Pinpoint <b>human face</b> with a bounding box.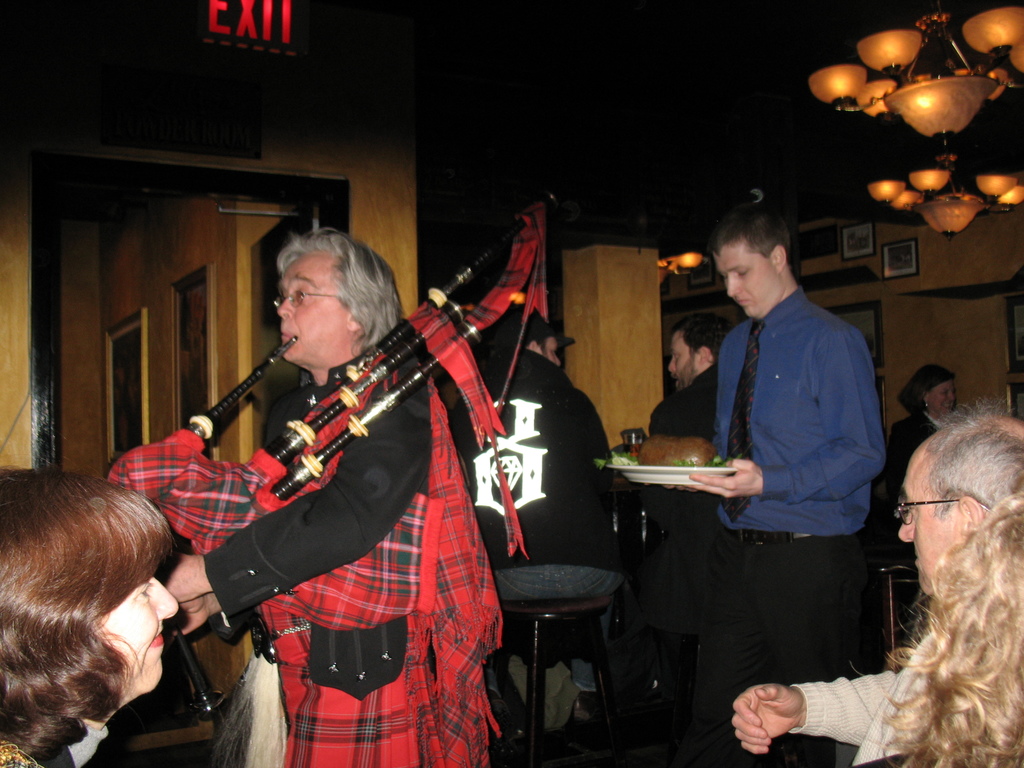
(left=548, top=339, right=561, bottom=364).
